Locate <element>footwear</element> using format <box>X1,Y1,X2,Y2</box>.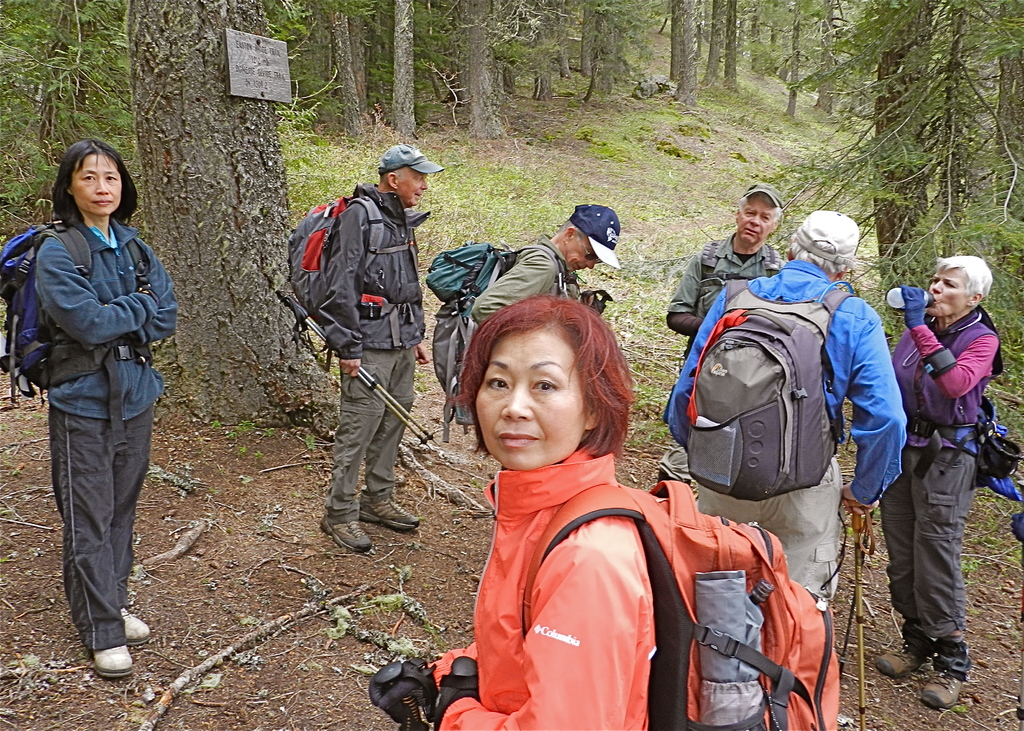
<box>90,638,132,680</box>.
